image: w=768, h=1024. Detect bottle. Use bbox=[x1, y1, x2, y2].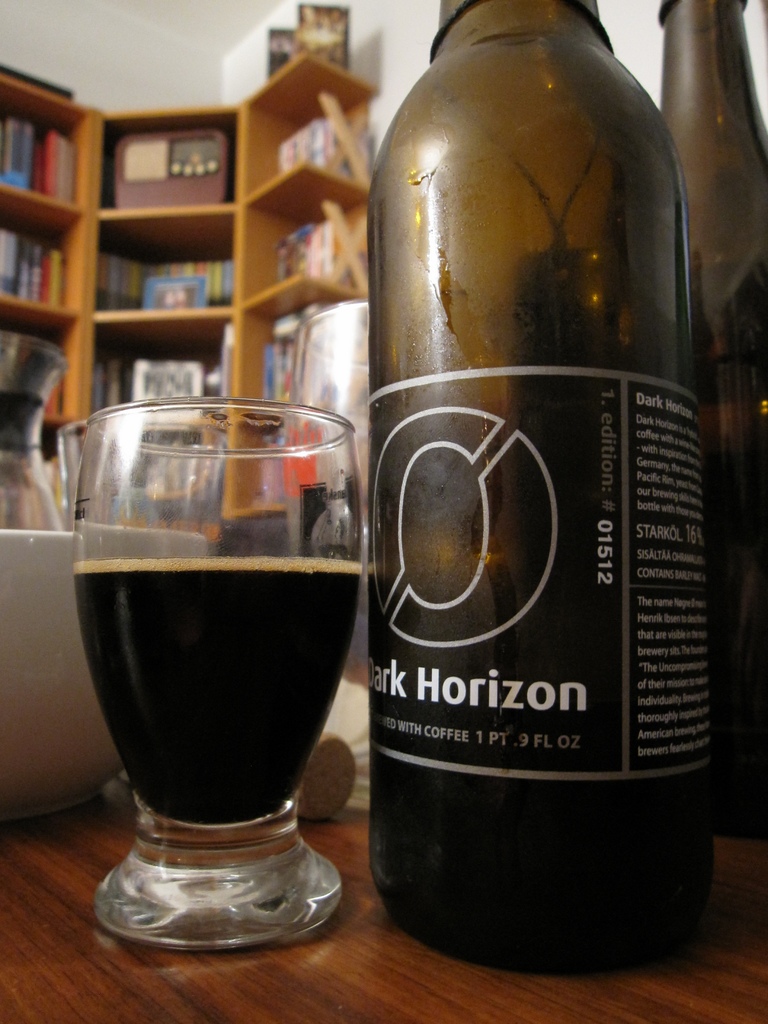
bbox=[0, 328, 76, 534].
